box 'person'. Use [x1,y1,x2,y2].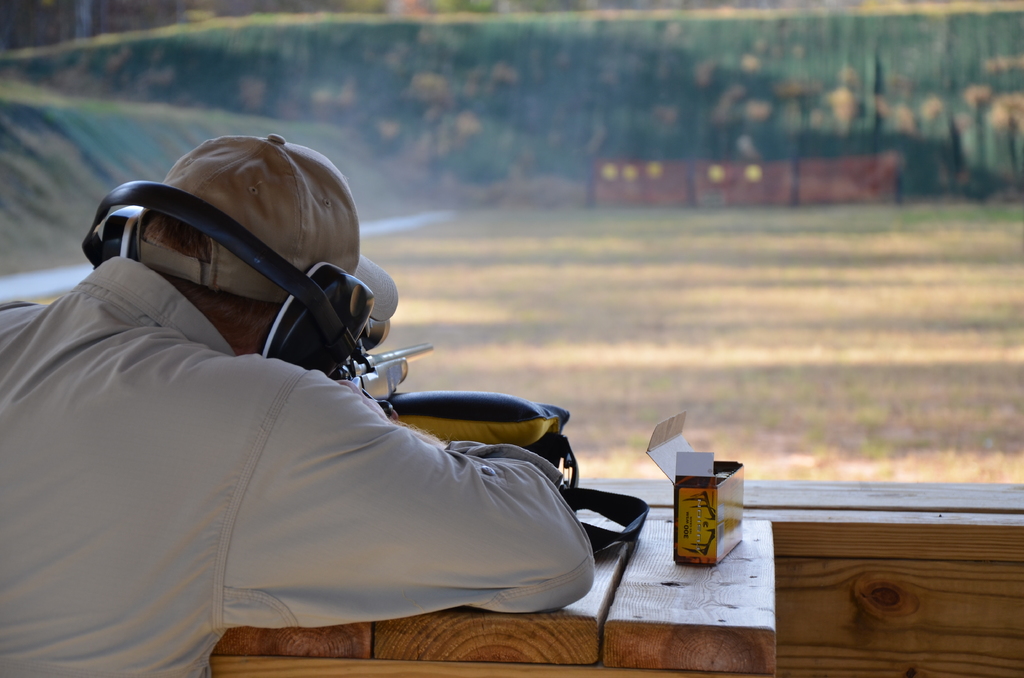
[72,127,595,657].
